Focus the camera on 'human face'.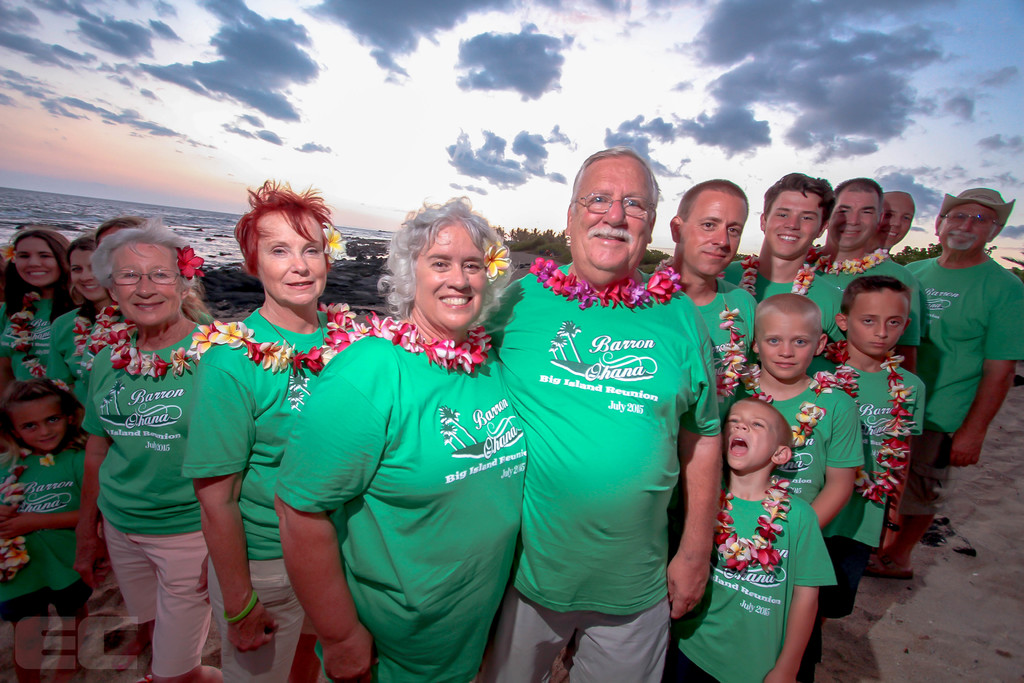
Focus region: pyautogui.locateOnScreen(724, 403, 777, 472).
